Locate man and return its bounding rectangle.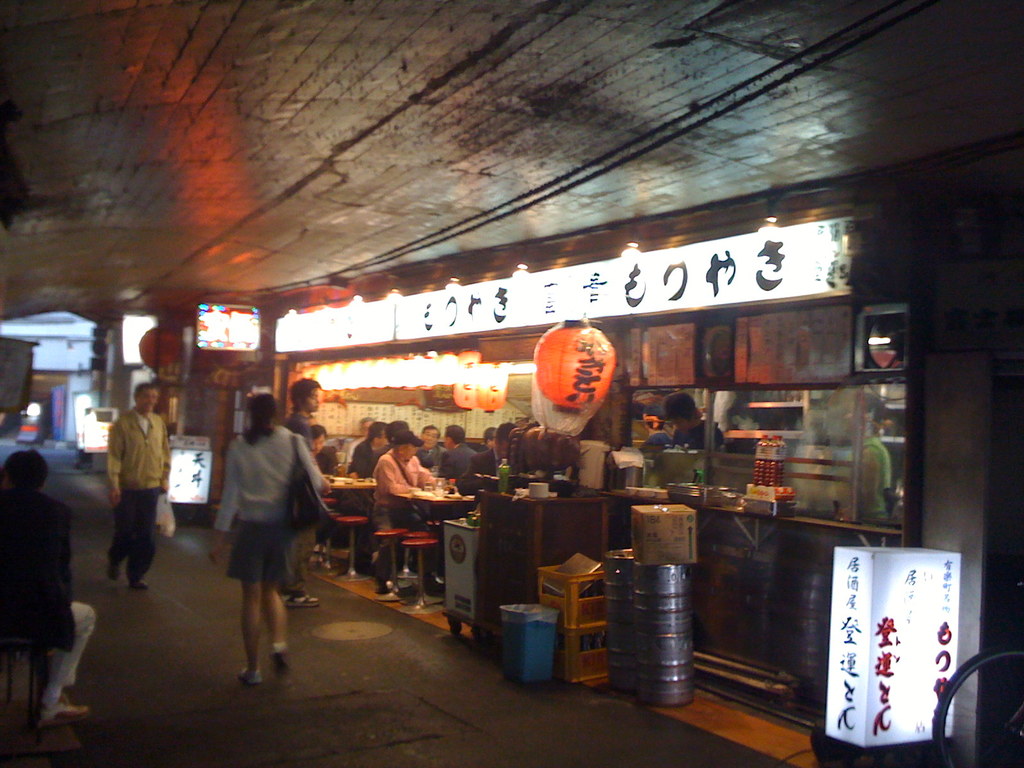
rect(348, 415, 381, 465).
